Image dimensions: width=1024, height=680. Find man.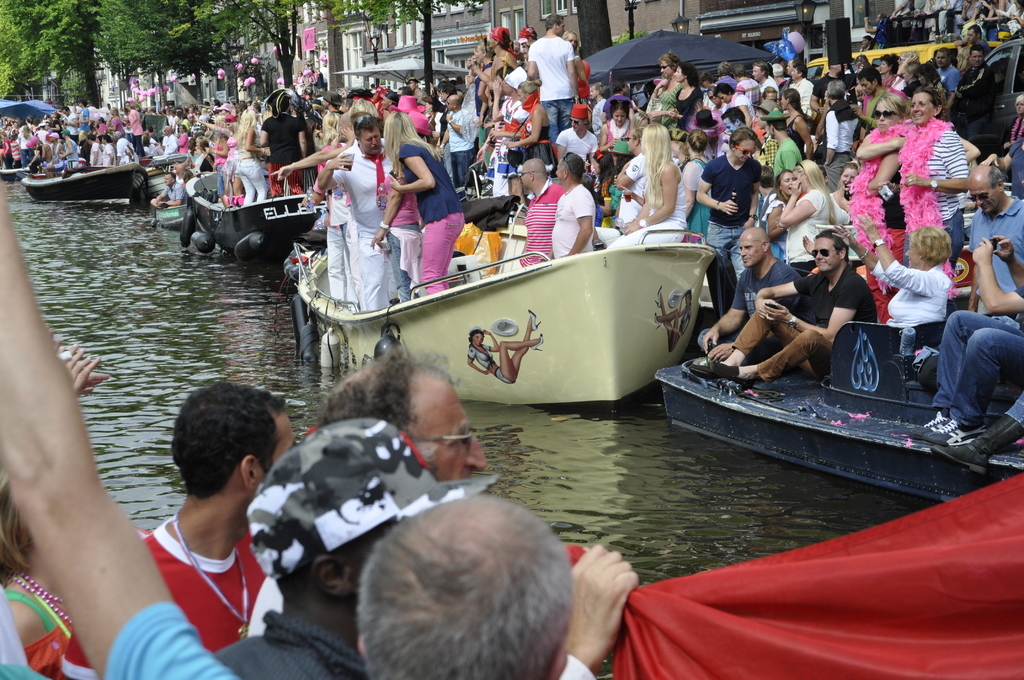
(312,110,397,309).
